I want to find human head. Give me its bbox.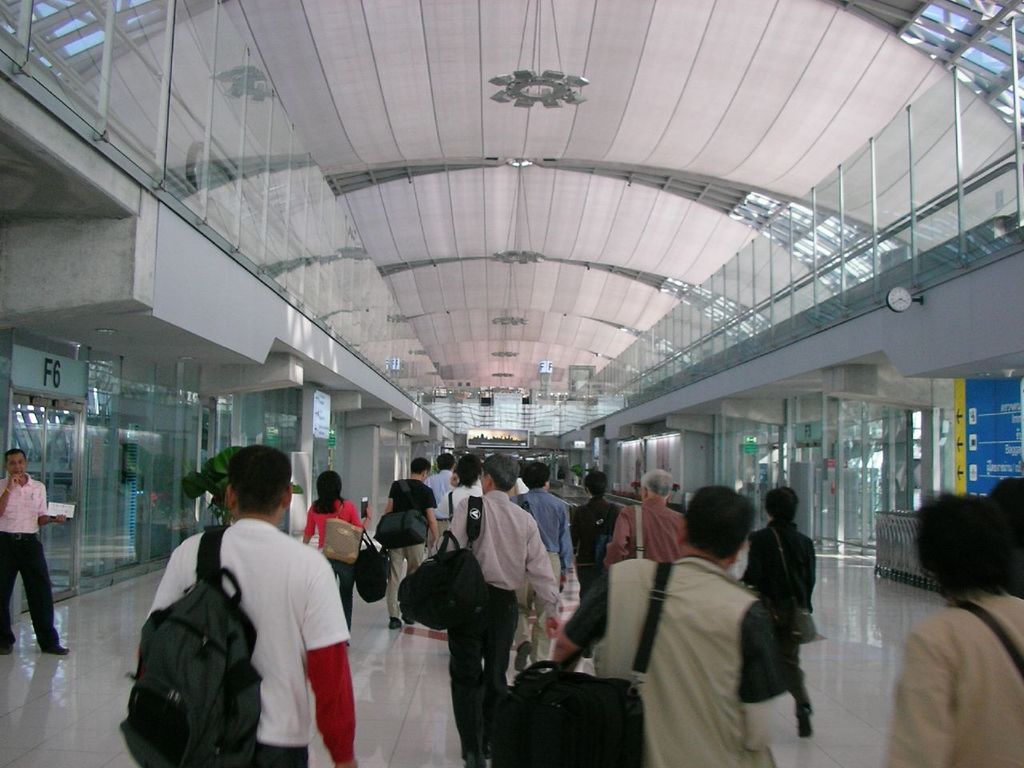
x1=315 y1=470 x2=345 y2=499.
